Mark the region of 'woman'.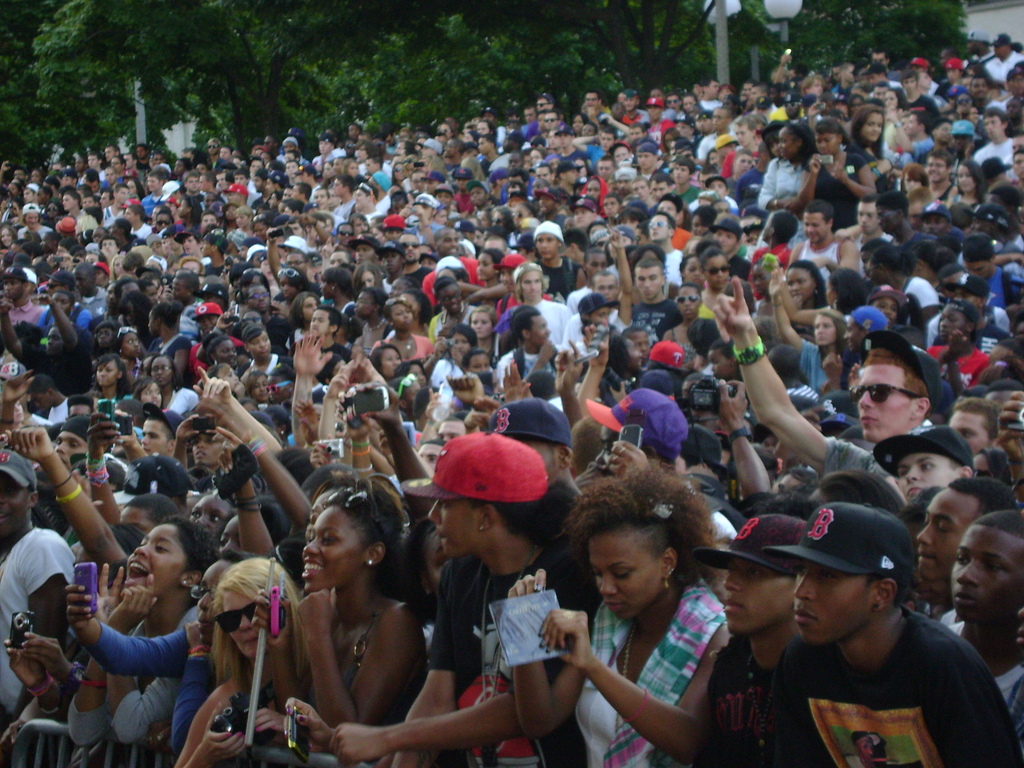
Region: x1=250, y1=369, x2=271, y2=406.
